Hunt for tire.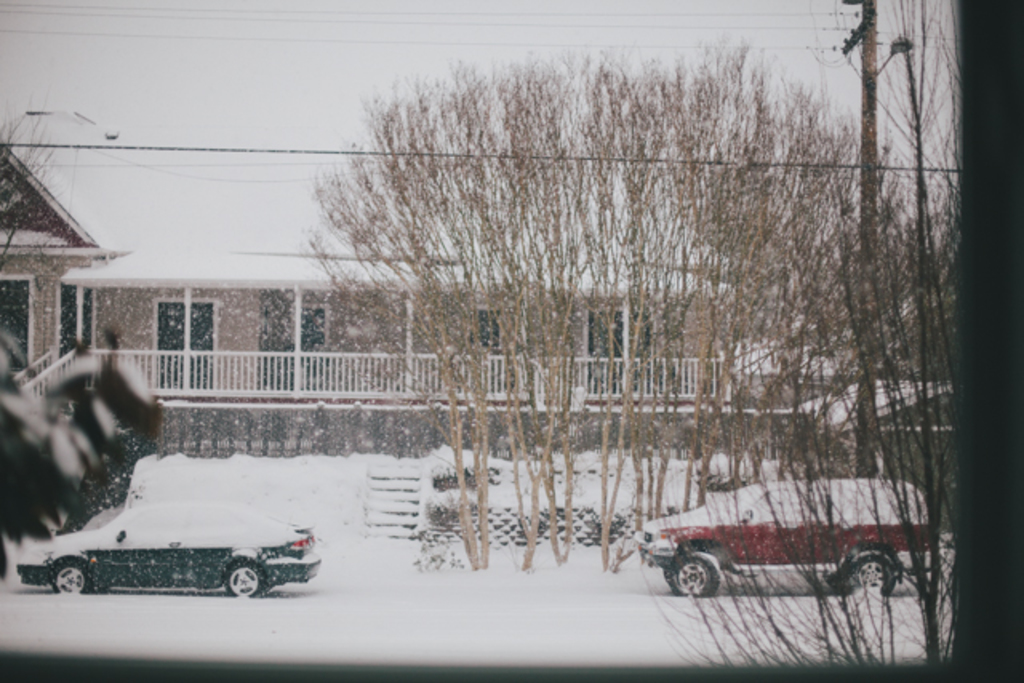
Hunted down at (x1=46, y1=555, x2=96, y2=598).
